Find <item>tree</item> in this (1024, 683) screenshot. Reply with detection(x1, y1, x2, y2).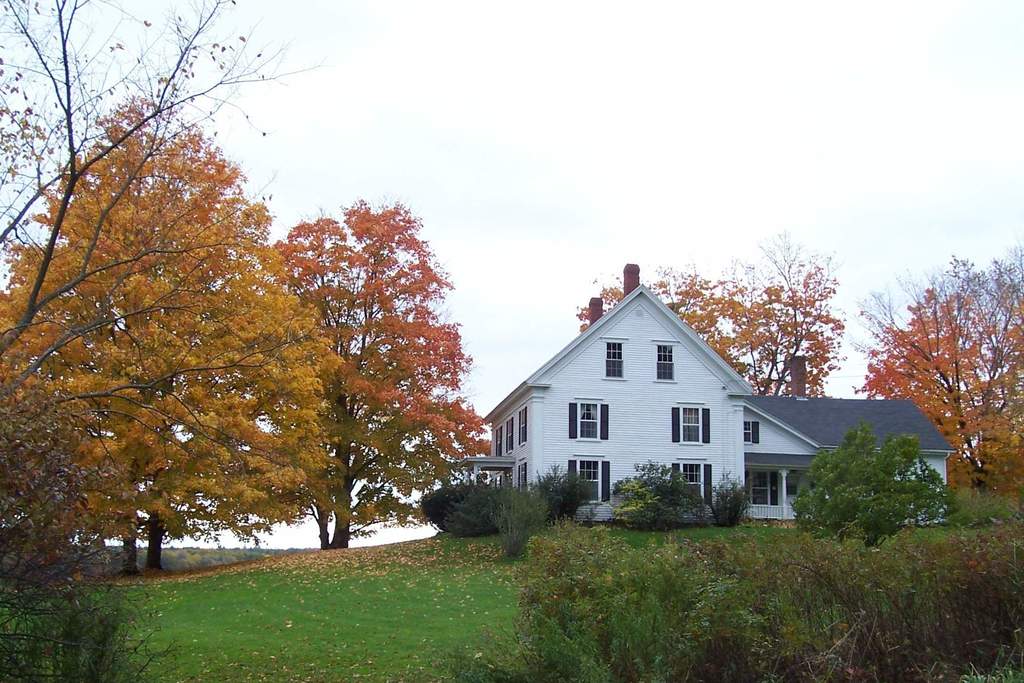
detection(573, 227, 849, 408).
